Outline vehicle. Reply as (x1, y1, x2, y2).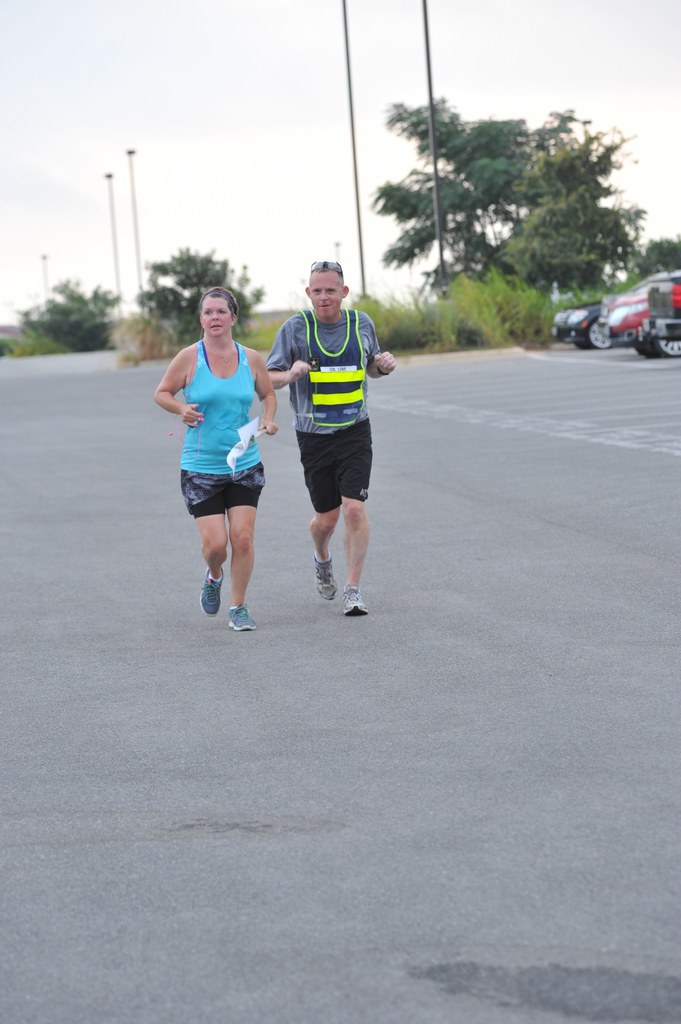
(613, 259, 680, 357).
